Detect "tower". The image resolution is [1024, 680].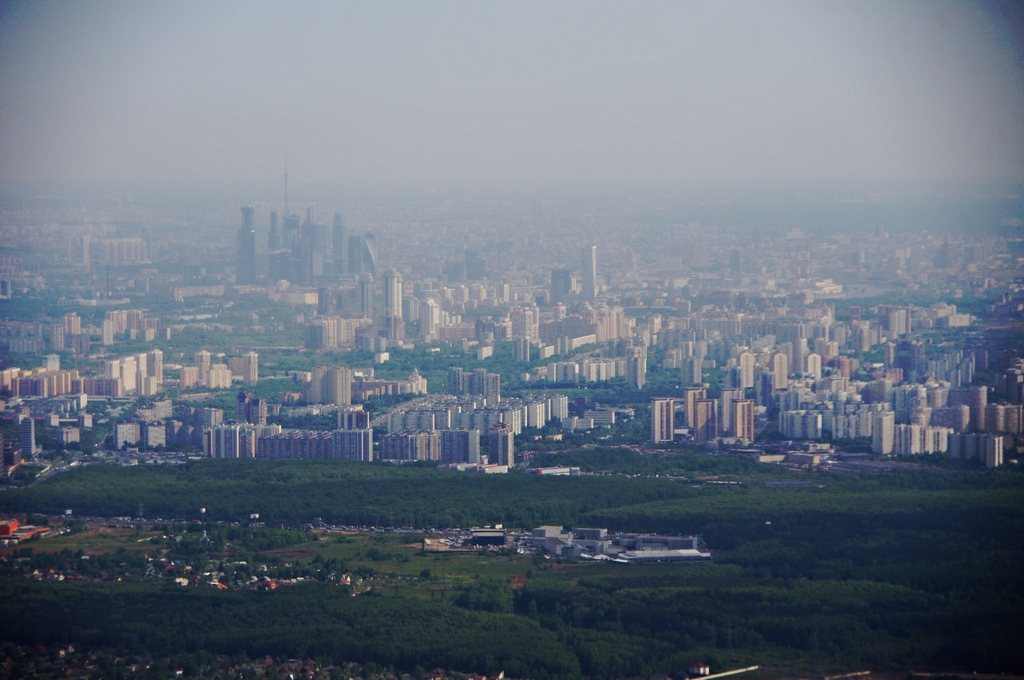
select_region(129, 310, 143, 340).
